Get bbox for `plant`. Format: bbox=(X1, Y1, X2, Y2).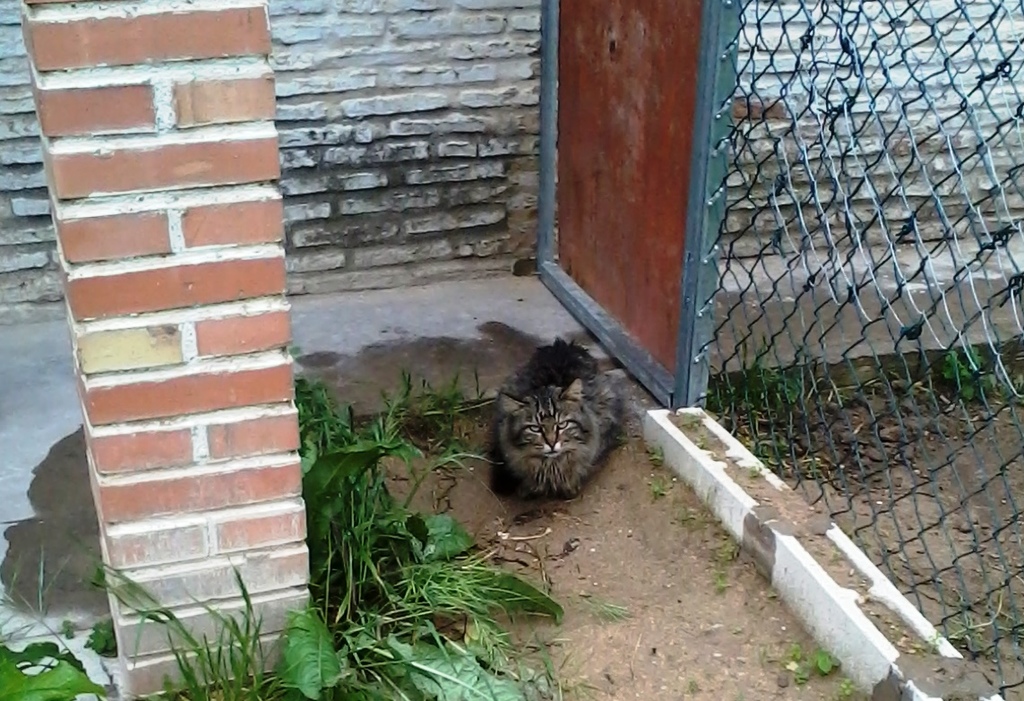
bbox=(640, 441, 667, 466).
